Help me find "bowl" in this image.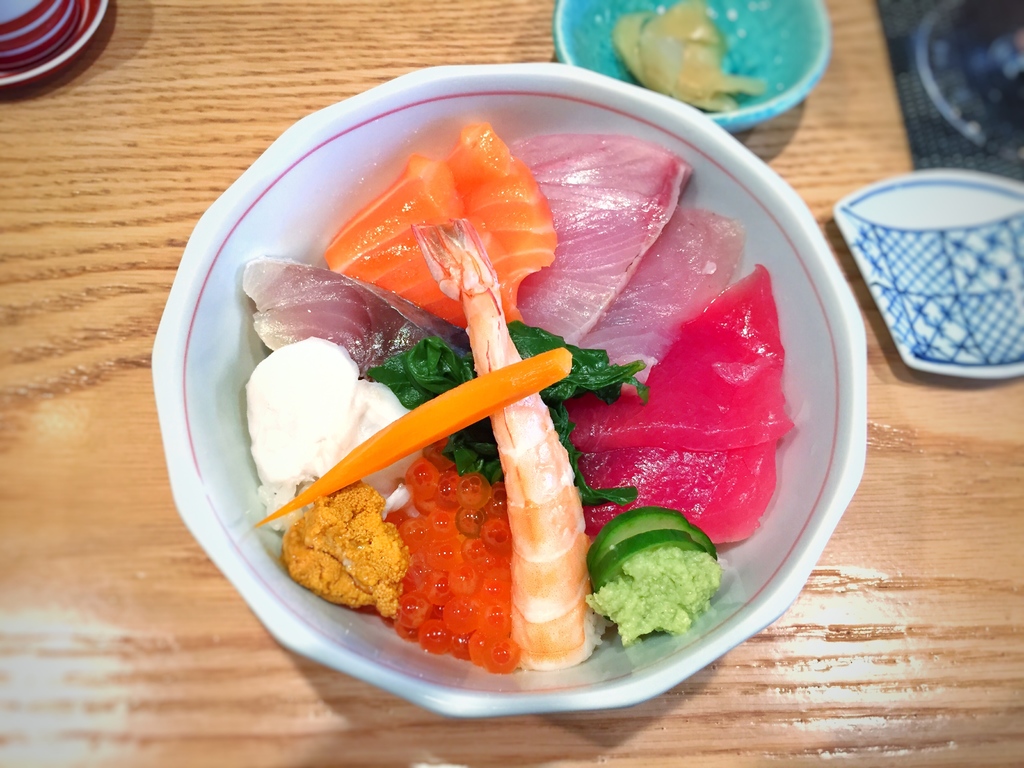
Found it: left=558, top=0, right=829, bottom=134.
